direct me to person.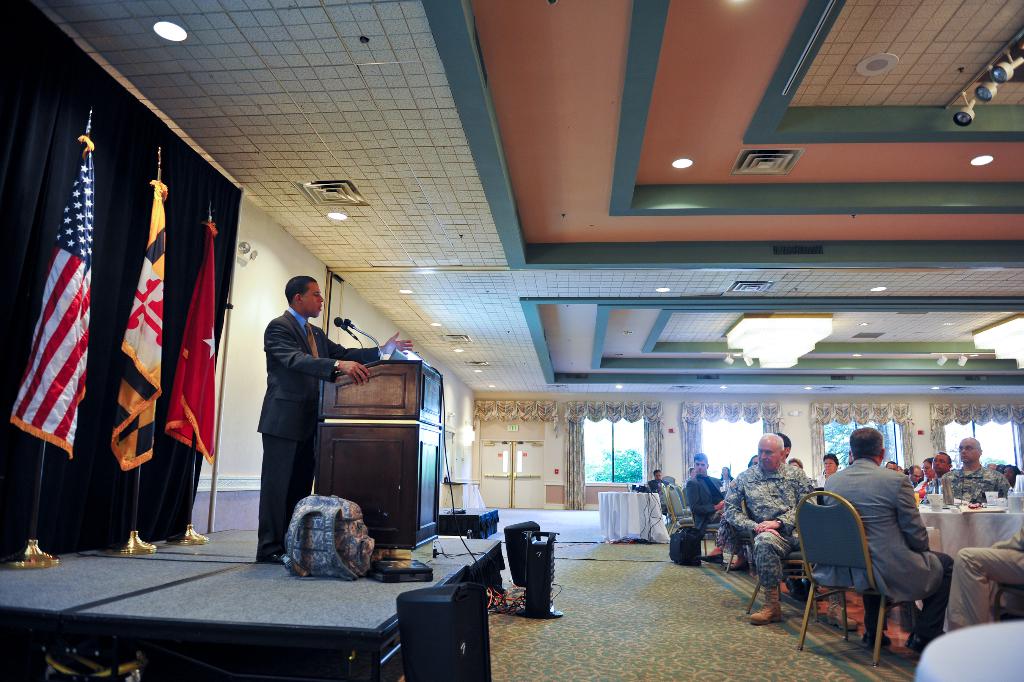
Direction: 900, 468, 912, 484.
